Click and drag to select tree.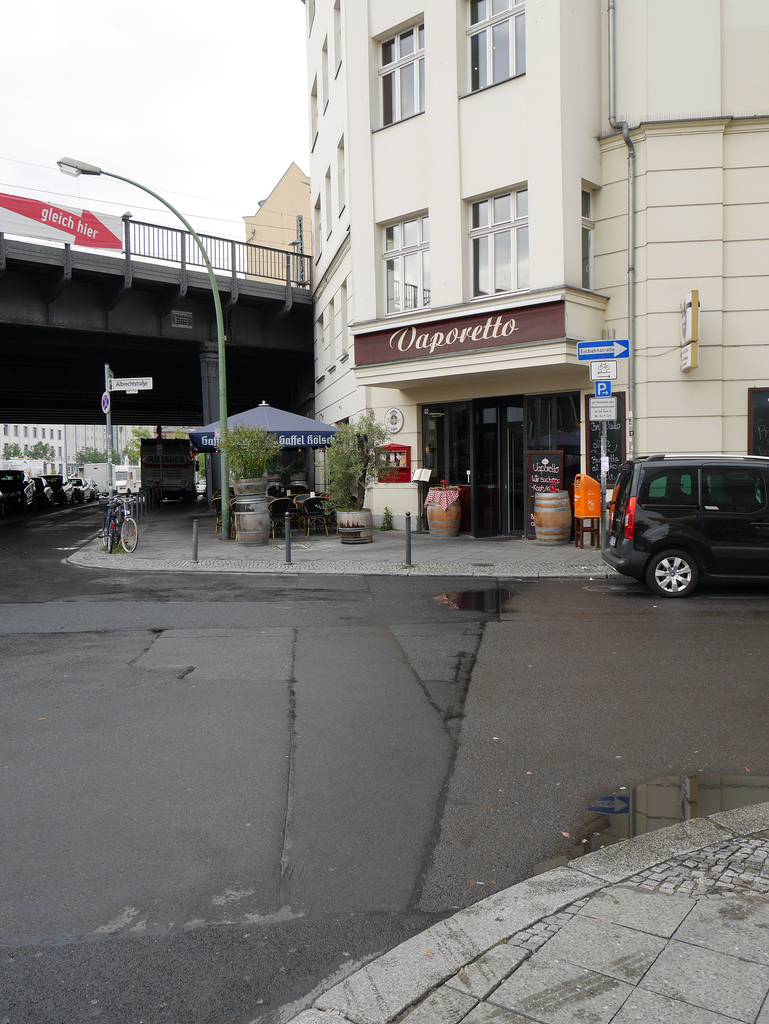
Selection: bbox=[120, 424, 154, 466].
